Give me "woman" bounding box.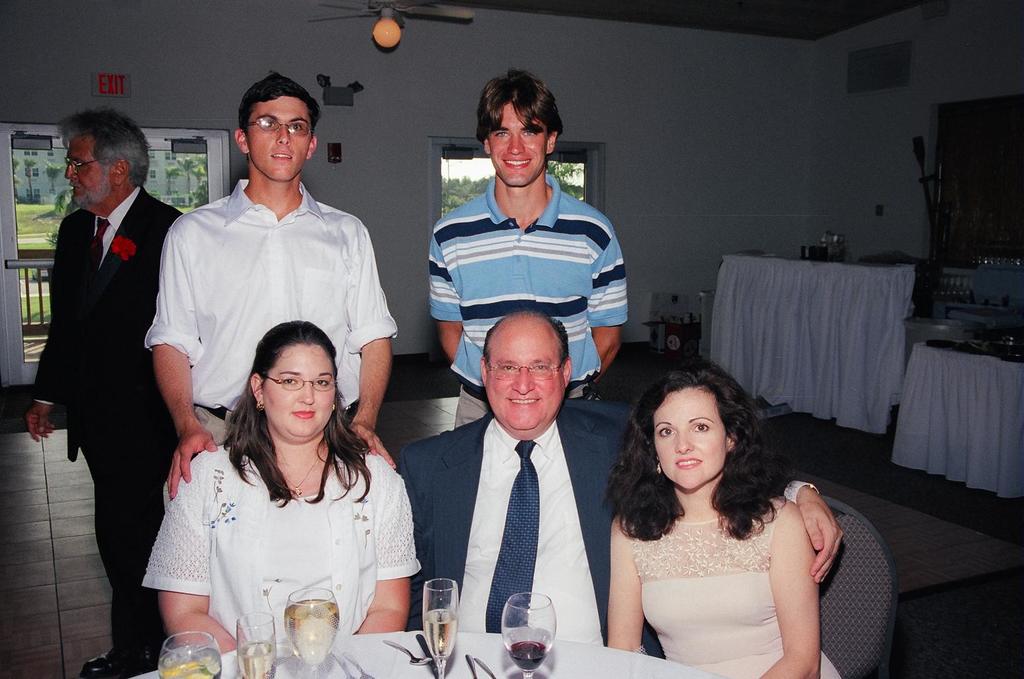
(143,321,420,656).
